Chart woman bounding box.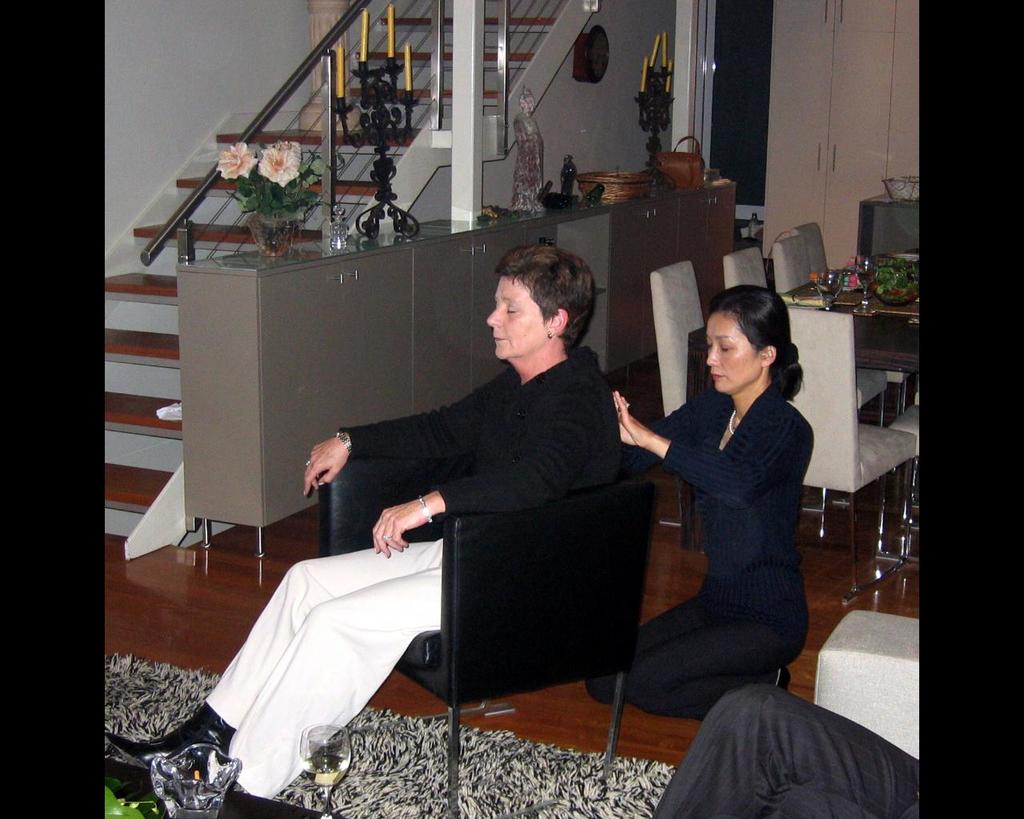
Charted: Rect(102, 245, 627, 801).
